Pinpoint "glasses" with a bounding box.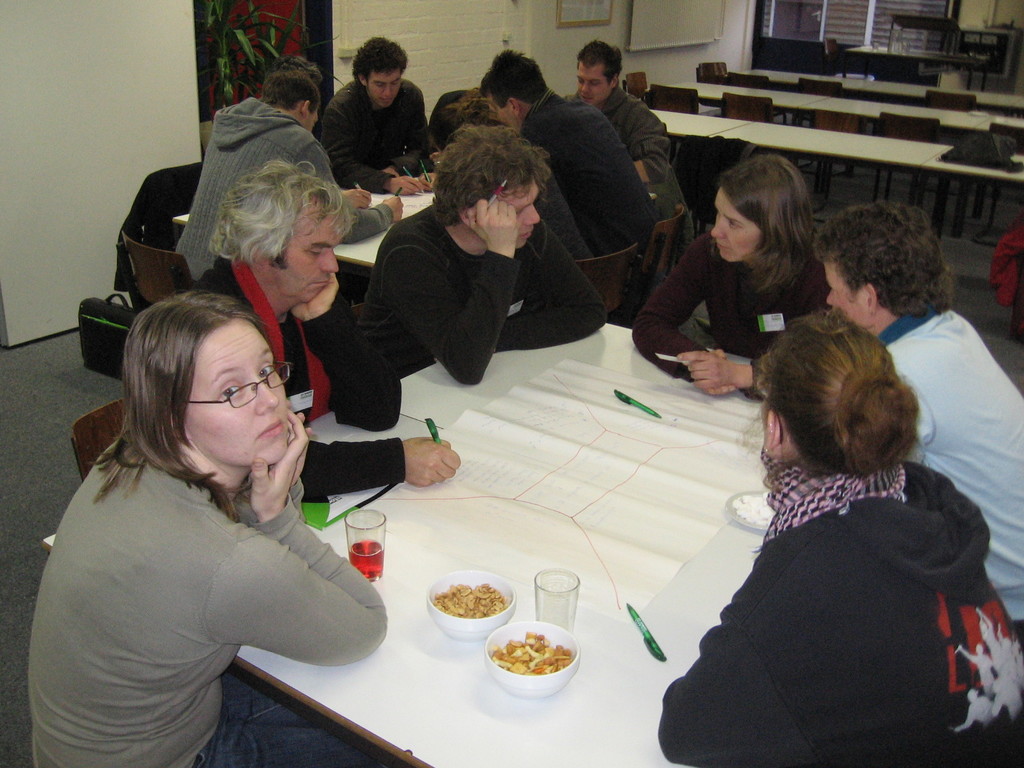
select_region(189, 364, 292, 406).
